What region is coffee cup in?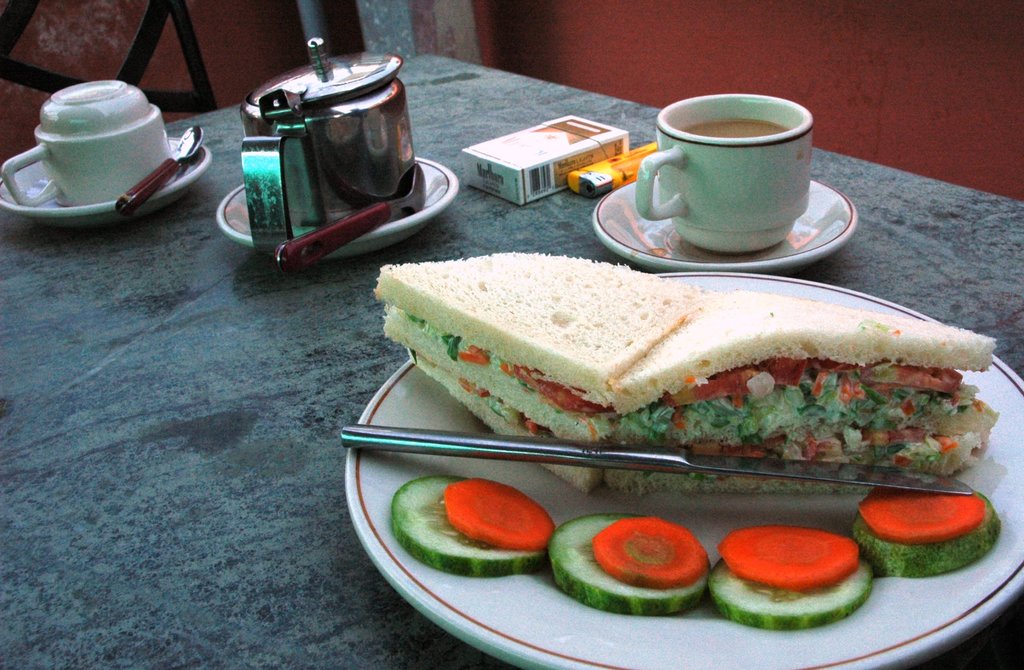
detection(636, 93, 815, 249).
